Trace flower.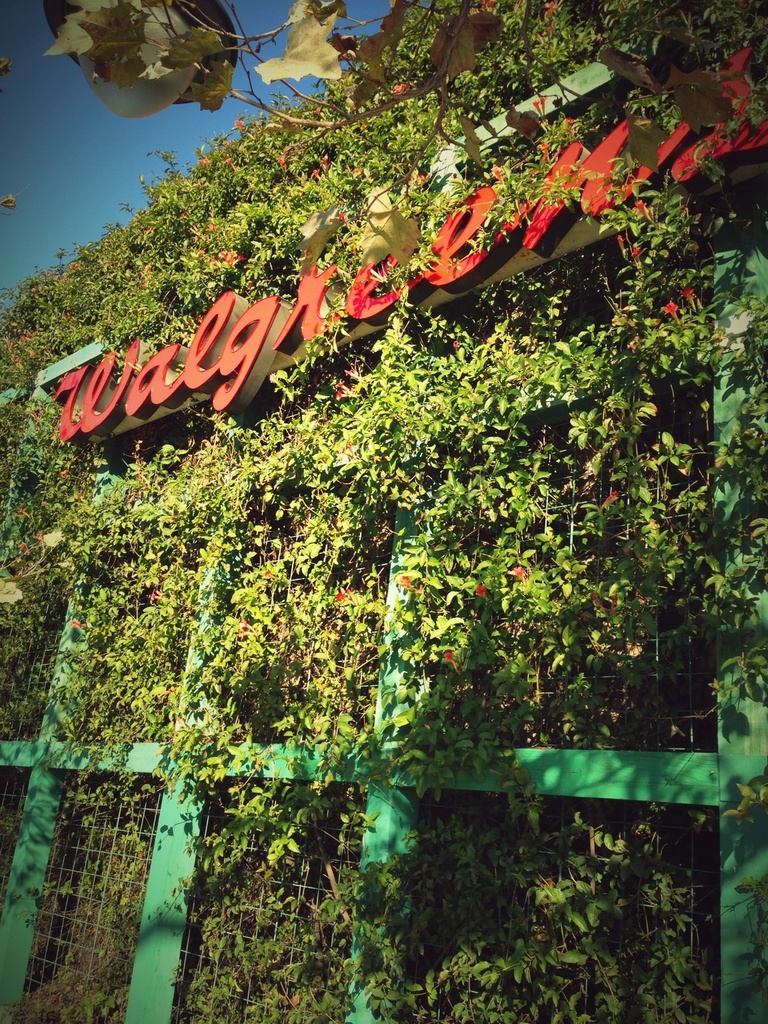
Traced to (x1=443, y1=648, x2=457, y2=666).
